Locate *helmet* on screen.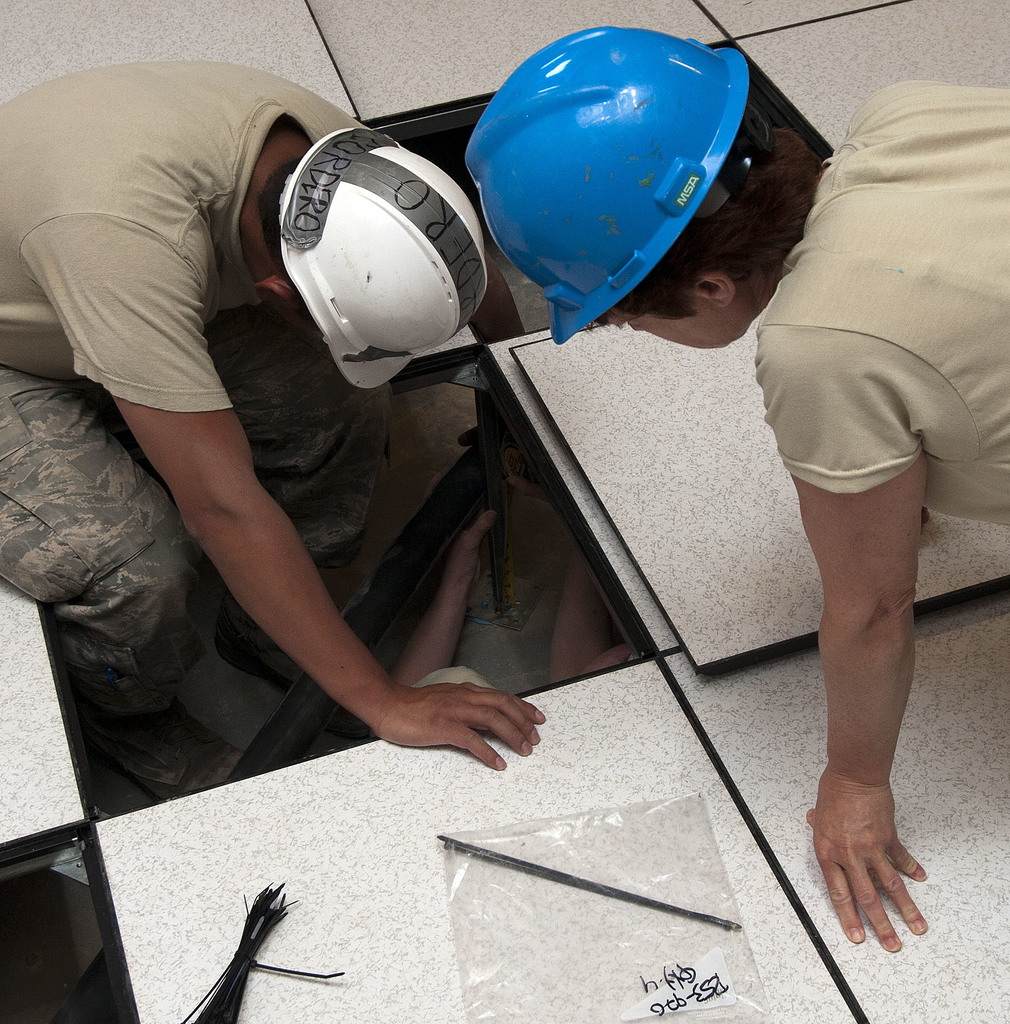
On screen at [278, 127, 490, 398].
